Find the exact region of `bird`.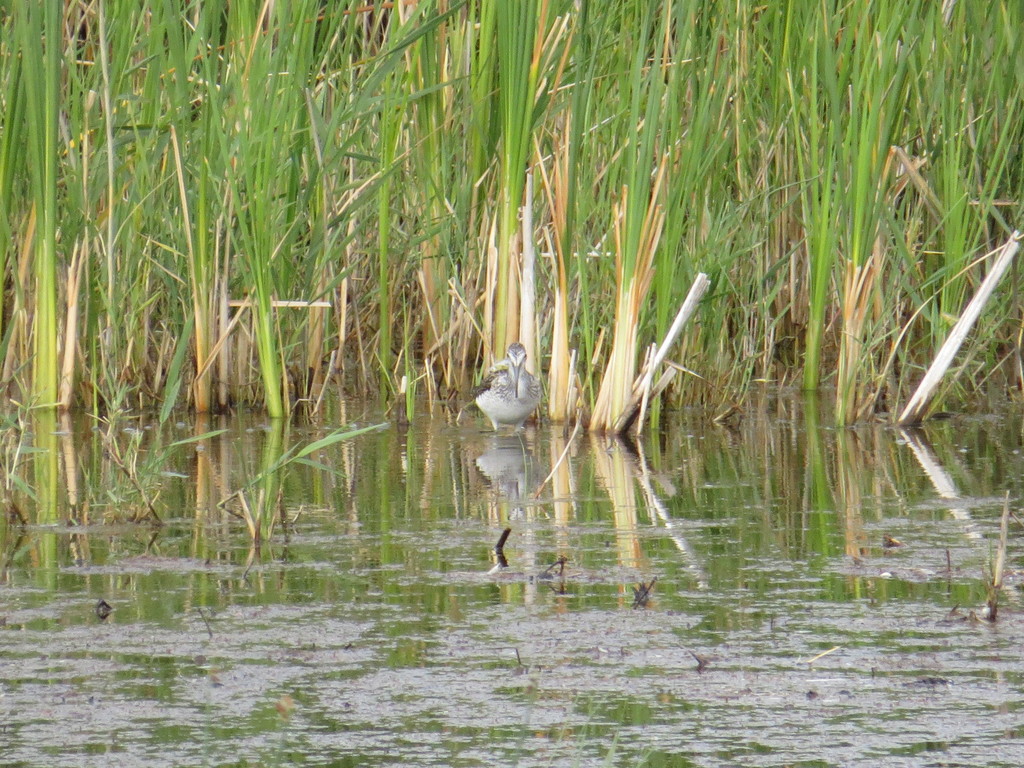
Exact region: box=[462, 346, 548, 433].
